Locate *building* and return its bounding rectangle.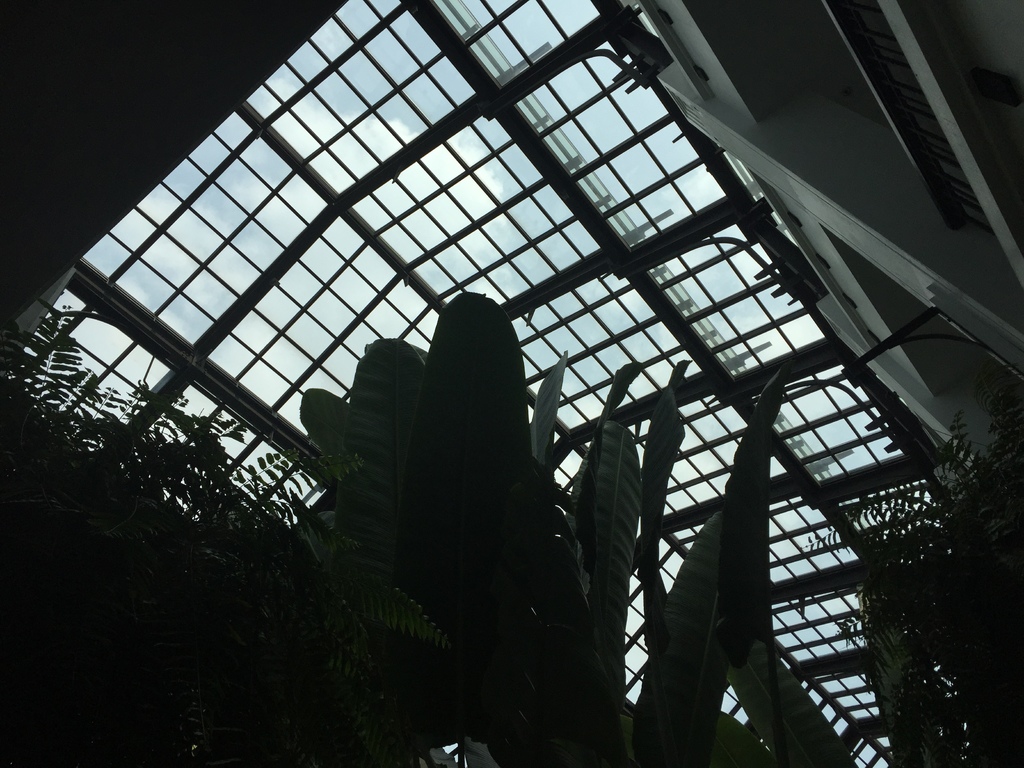
pyautogui.locateOnScreen(0, 0, 1023, 767).
